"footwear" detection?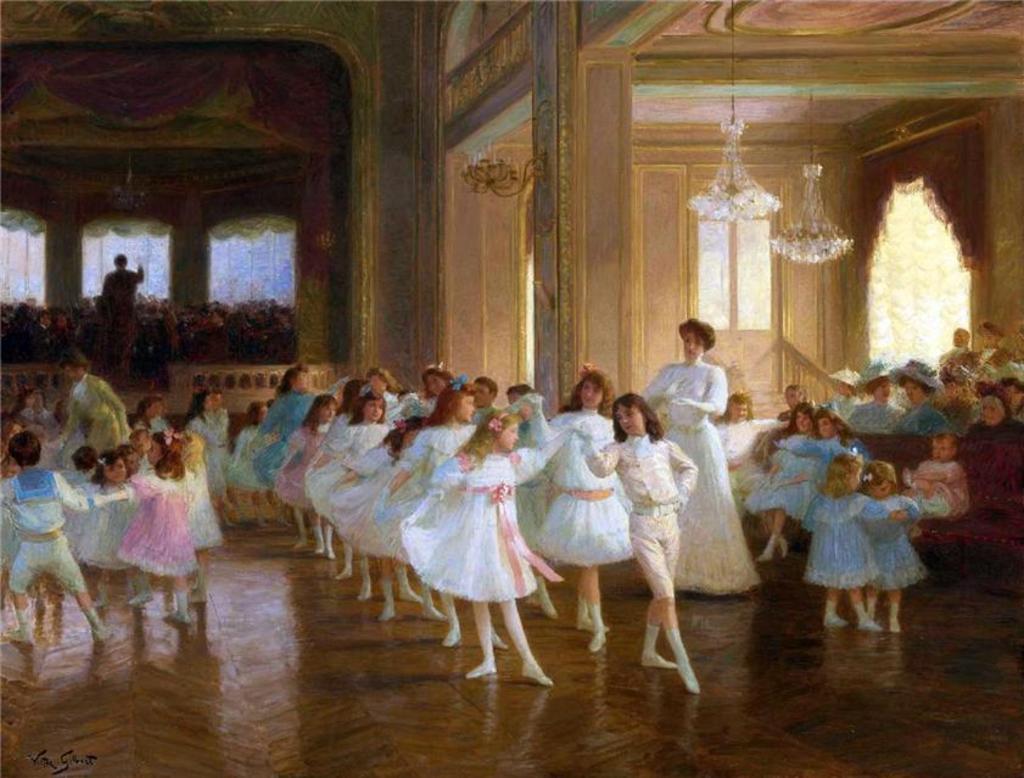
[647, 656, 672, 667]
